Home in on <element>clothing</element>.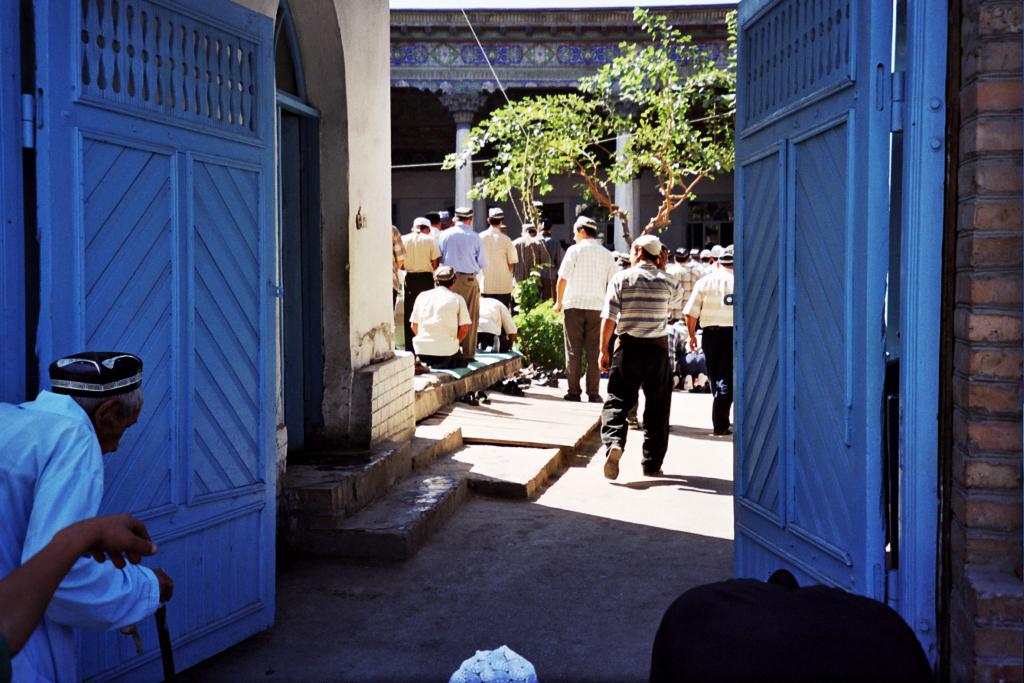
Homed in at crop(554, 236, 617, 398).
